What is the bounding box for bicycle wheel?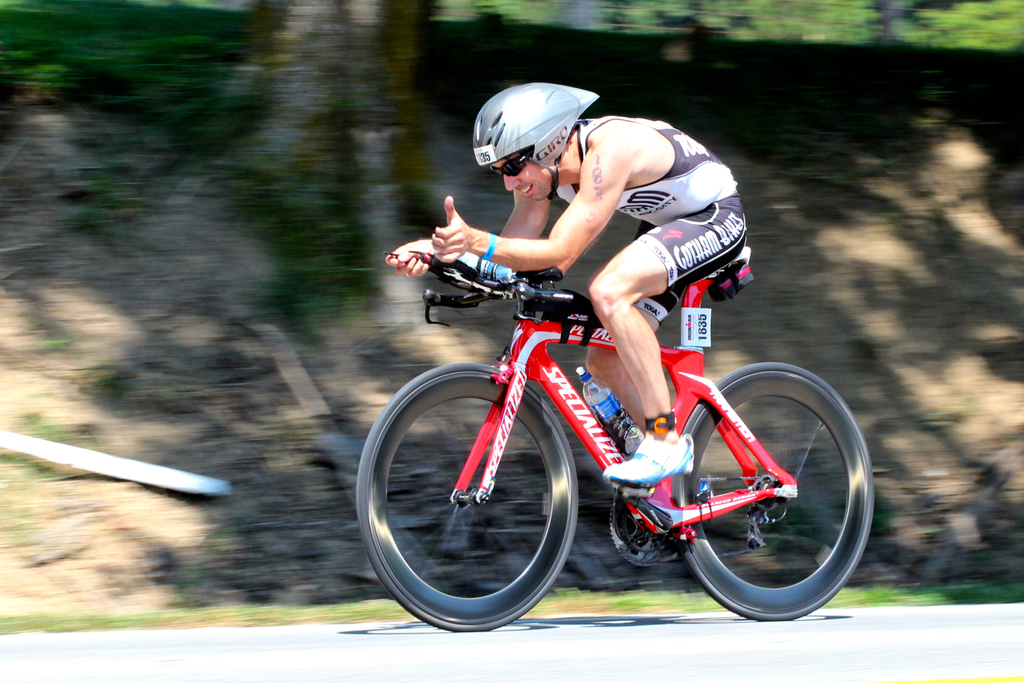
pyautogui.locateOnScreen(662, 368, 874, 625).
